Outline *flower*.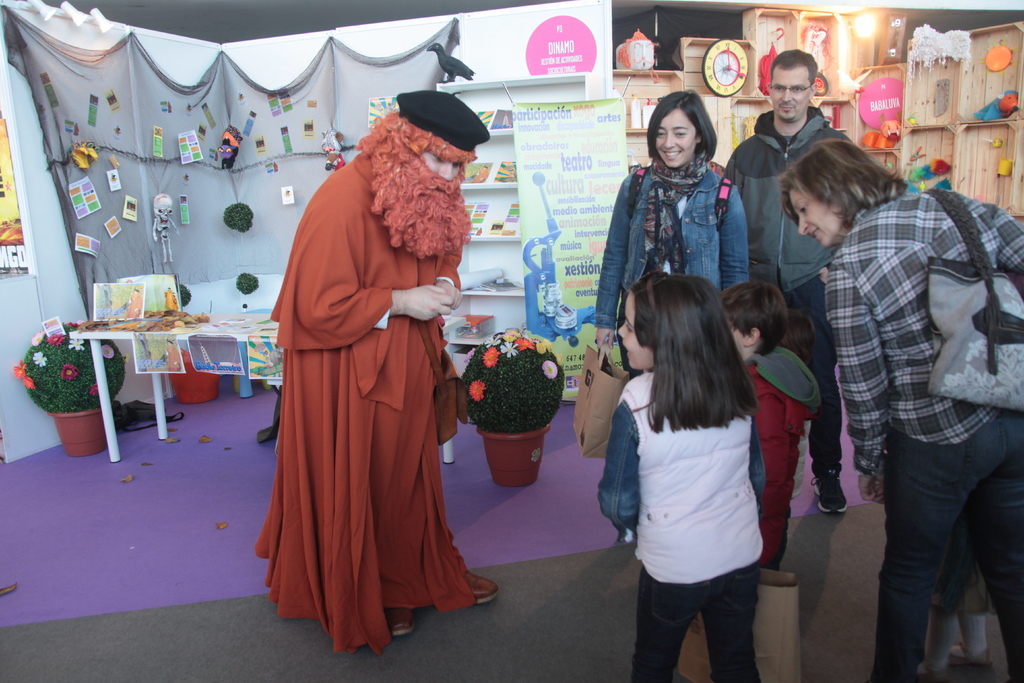
Outline: [542,356,559,378].
